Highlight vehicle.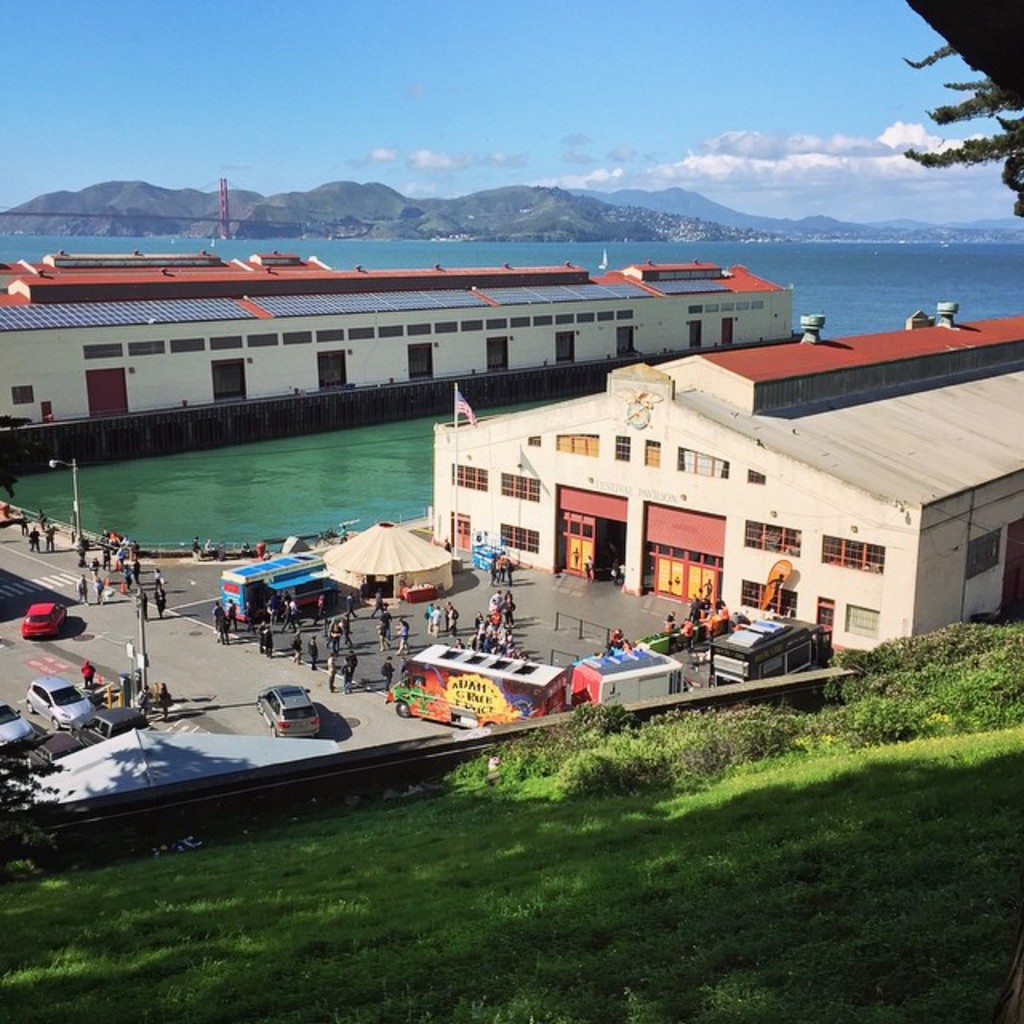
Highlighted region: crop(384, 640, 568, 731).
